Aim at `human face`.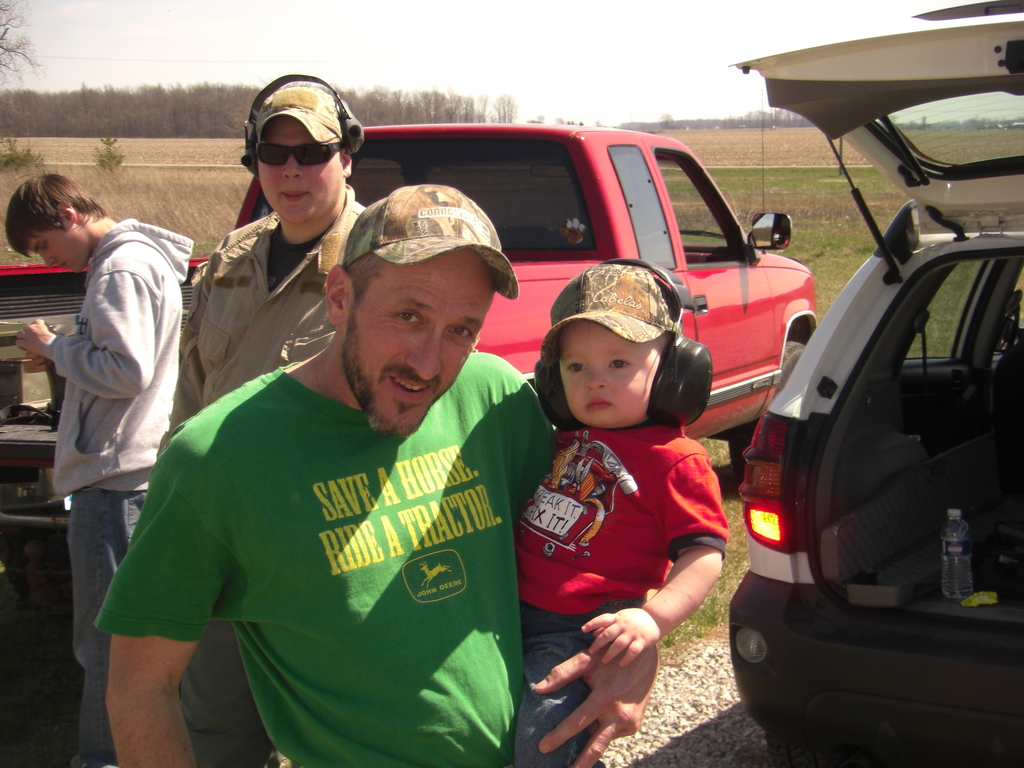
Aimed at [556,321,660,431].
